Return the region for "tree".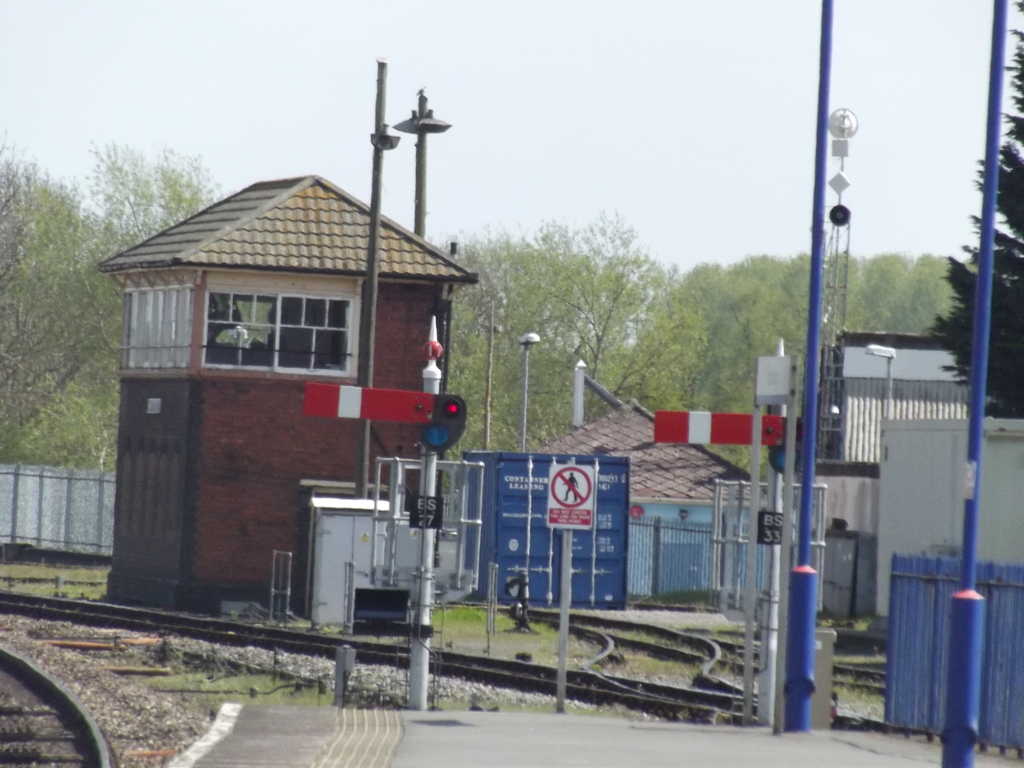
bbox=(924, 0, 1023, 427).
